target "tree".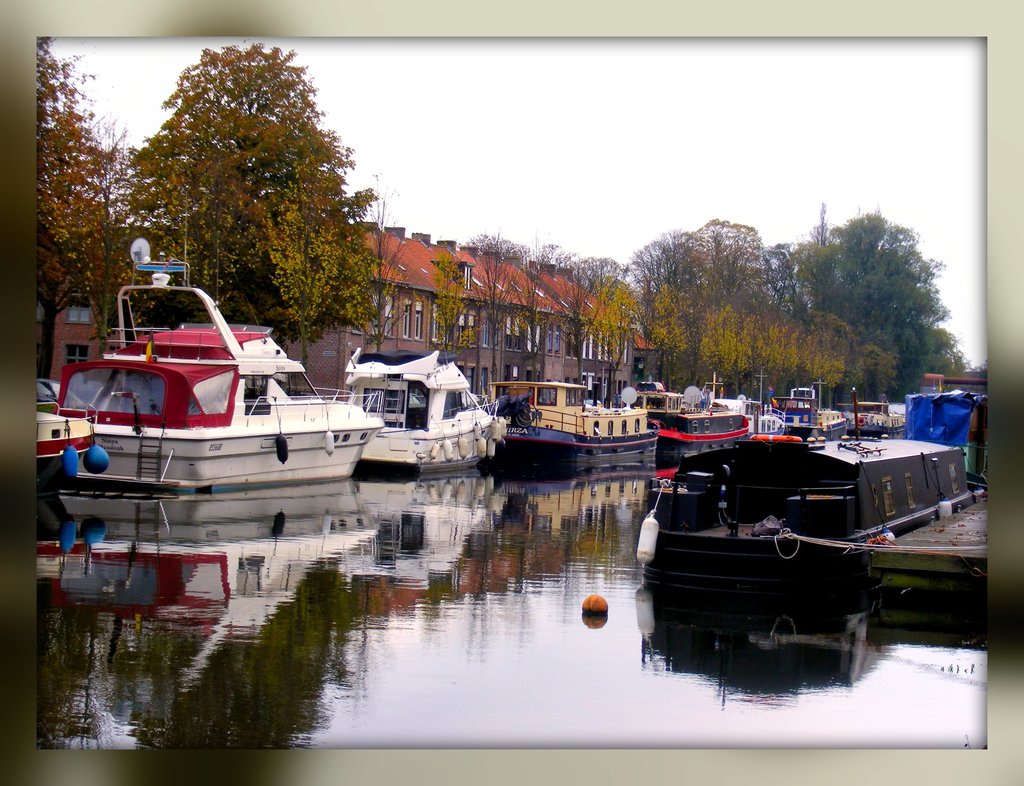
Target region: 636 284 691 387.
